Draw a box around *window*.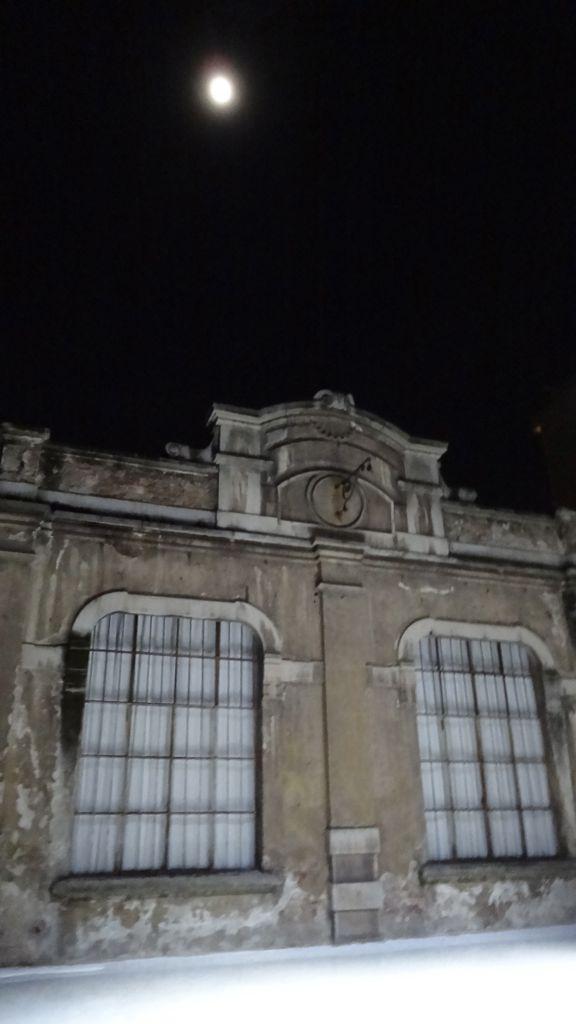
l=404, t=618, r=575, b=880.
